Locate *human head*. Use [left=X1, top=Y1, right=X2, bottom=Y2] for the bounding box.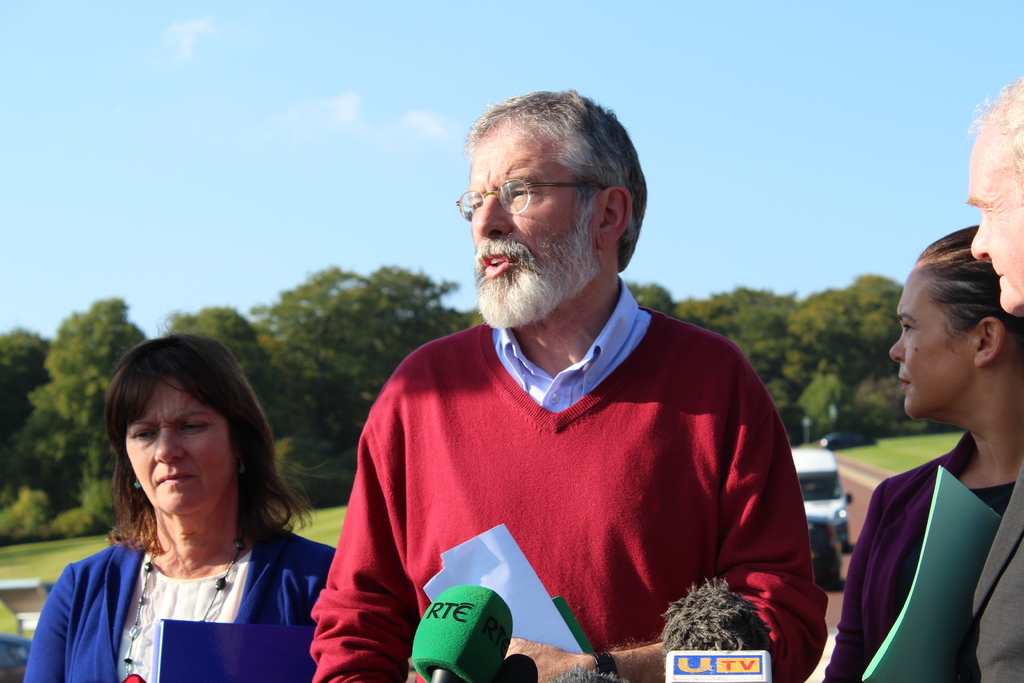
[left=110, top=337, right=257, bottom=518].
